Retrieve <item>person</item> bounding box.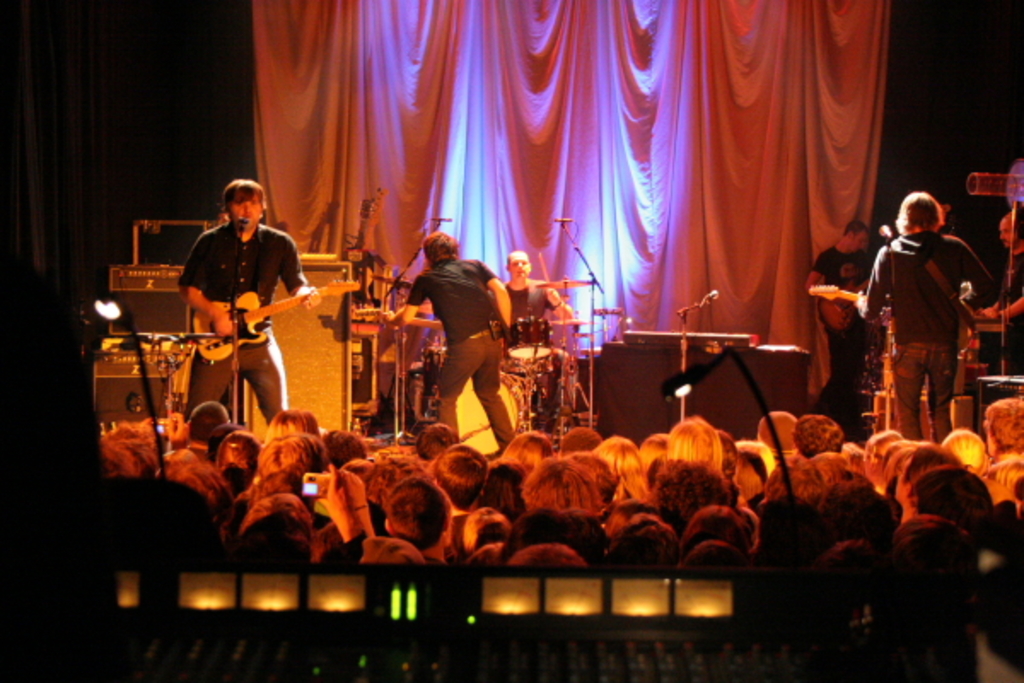
Bounding box: <bbox>396, 224, 519, 458</bbox>.
